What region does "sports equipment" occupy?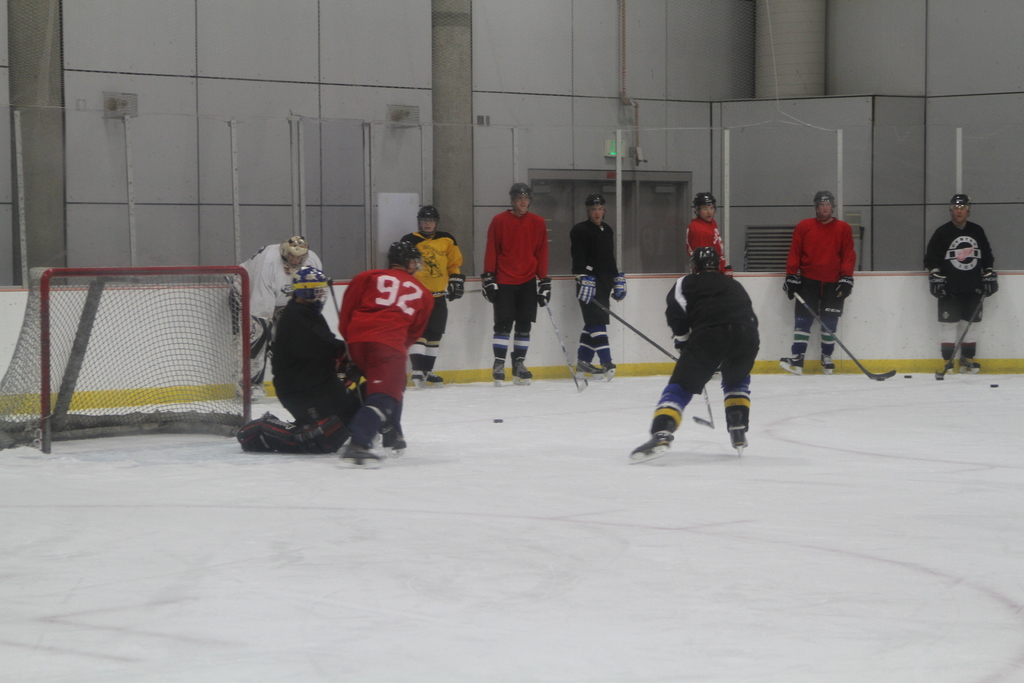
detection(0, 269, 260, 450).
